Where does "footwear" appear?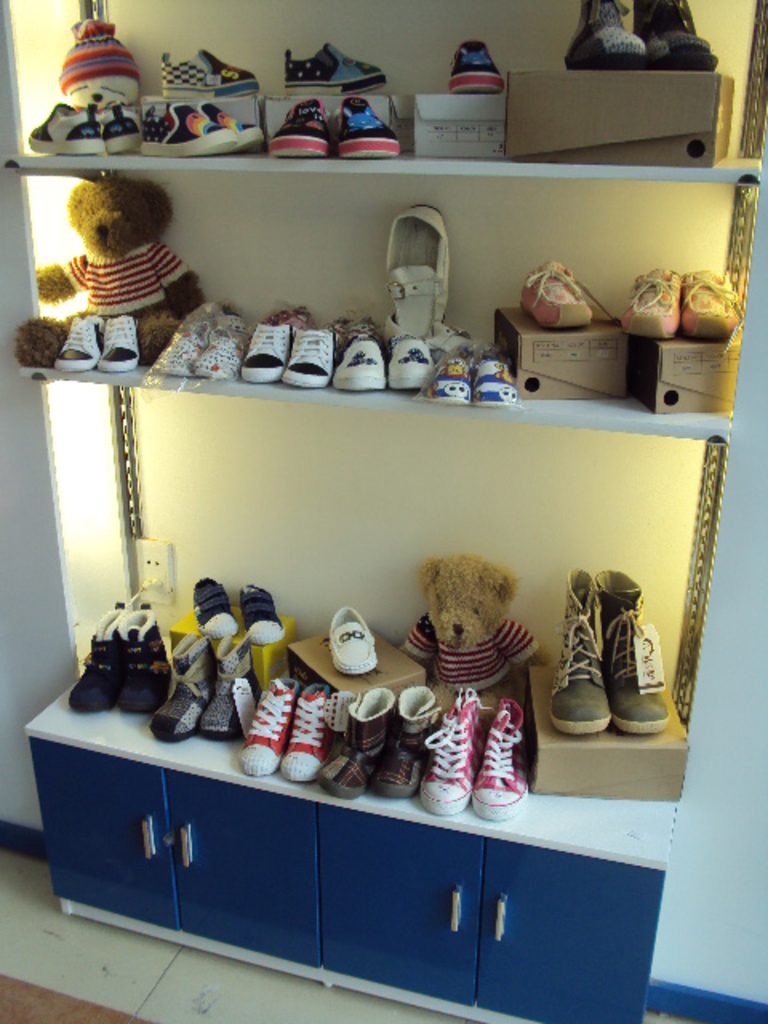
Appears at 50 314 109 365.
